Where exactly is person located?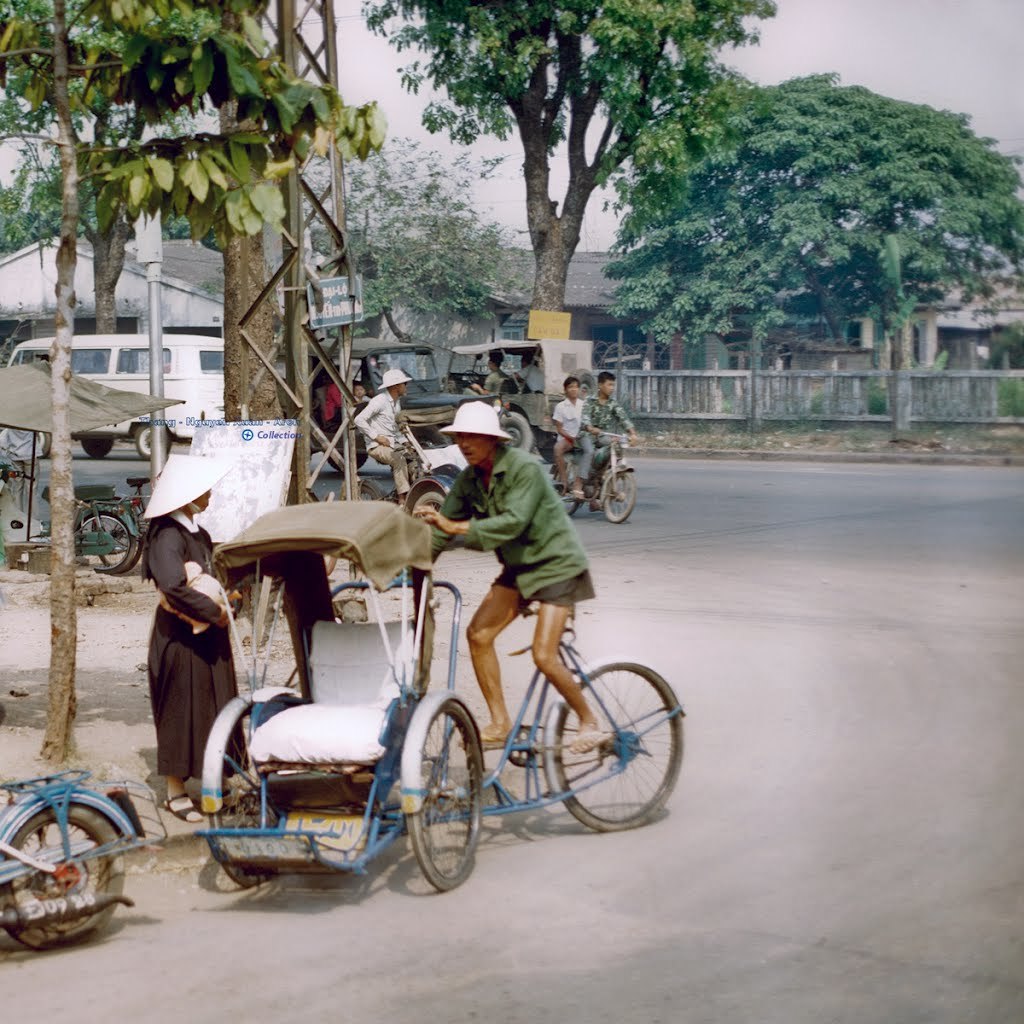
Its bounding box is 131/500/230/810.
